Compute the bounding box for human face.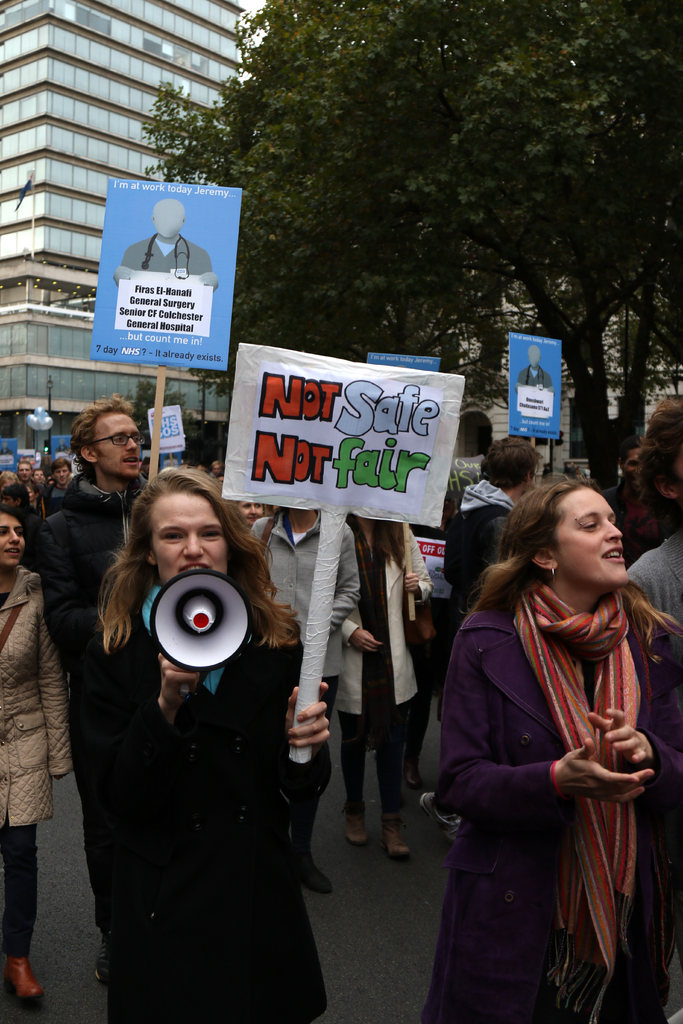
<region>33, 470, 43, 484</region>.
